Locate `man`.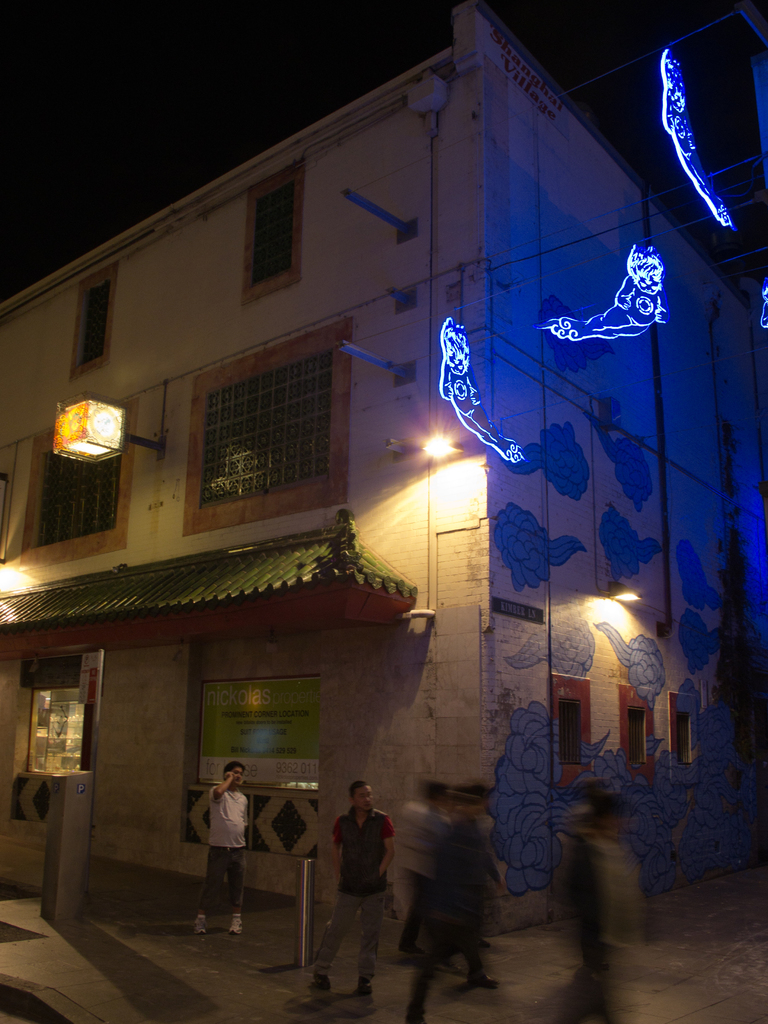
Bounding box: select_region(307, 778, 403, 983).
